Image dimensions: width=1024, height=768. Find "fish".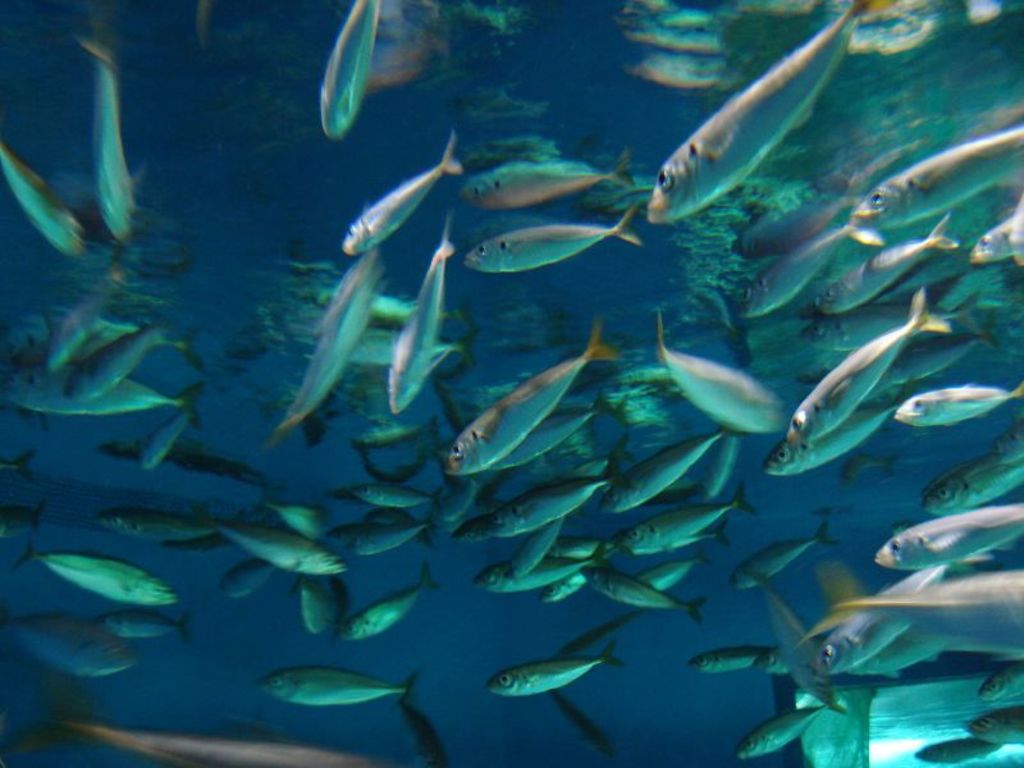
<bbox>973, 221, 1023, 265</bbox>.
